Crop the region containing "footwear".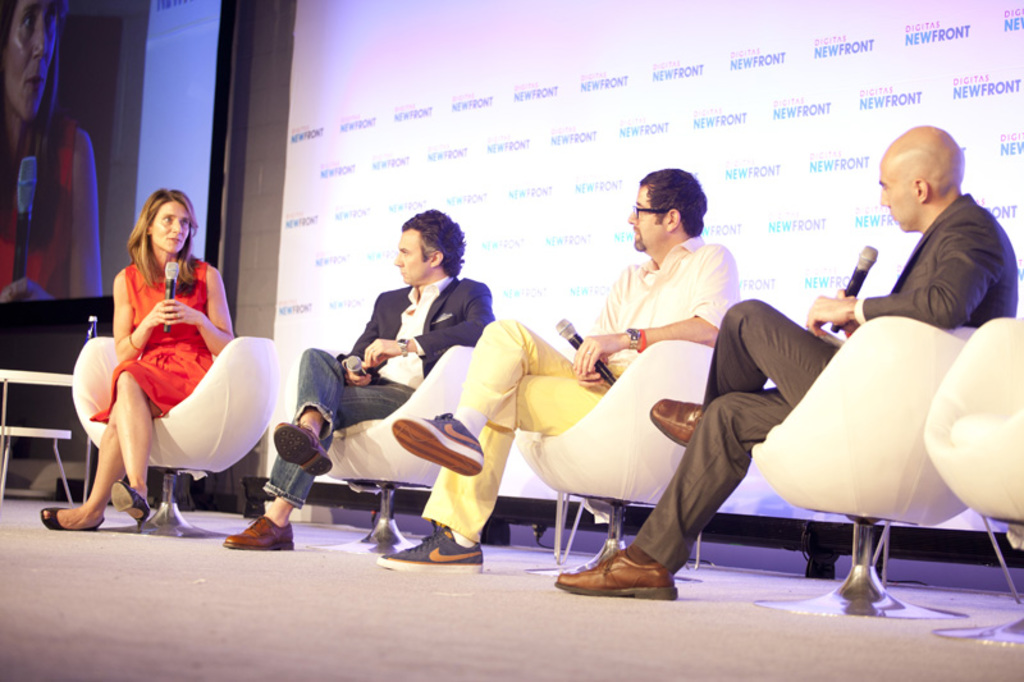
Crop region: (225,514,291,550).
